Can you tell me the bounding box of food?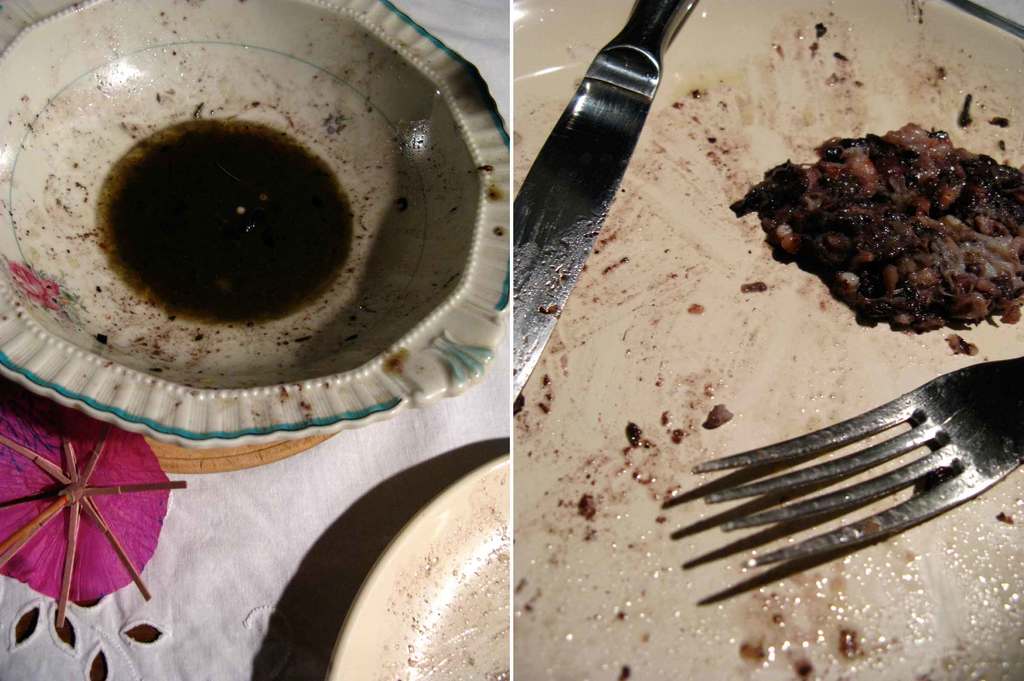
detection(721, 116, 1023, 360).
